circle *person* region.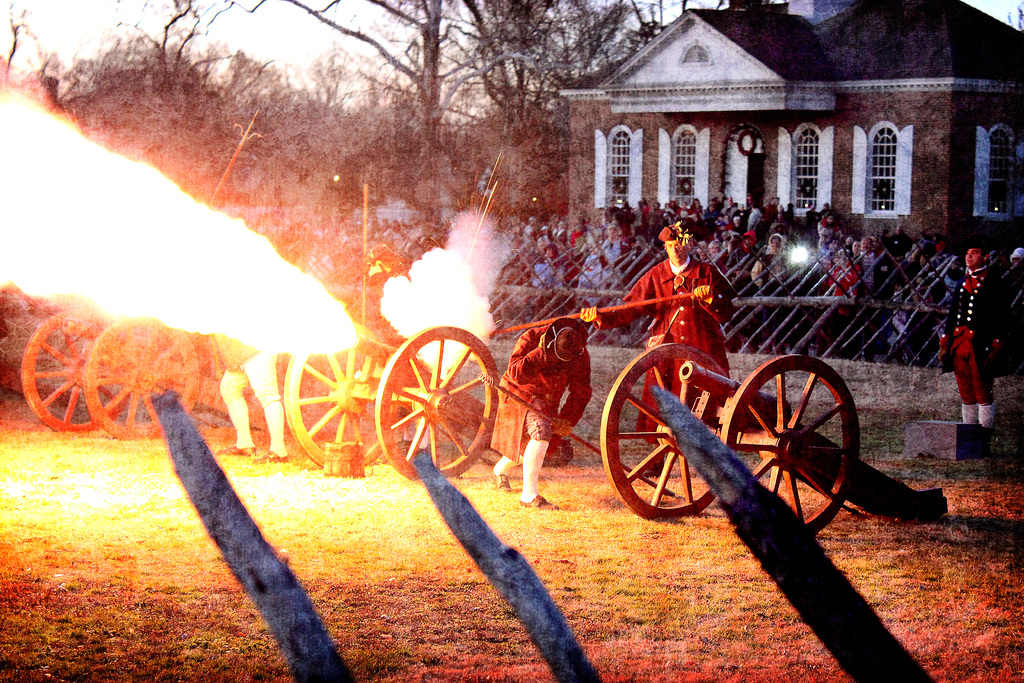
Region: bbox(581, 224, 735, 477).
